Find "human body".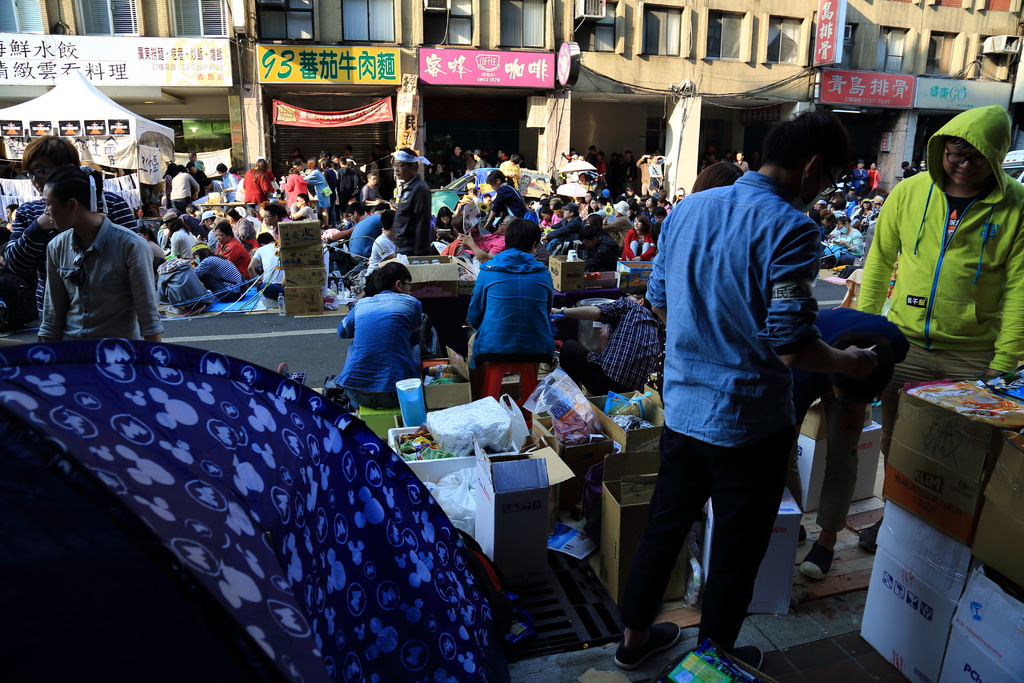
bbox=(261, 203, 282, 233).
